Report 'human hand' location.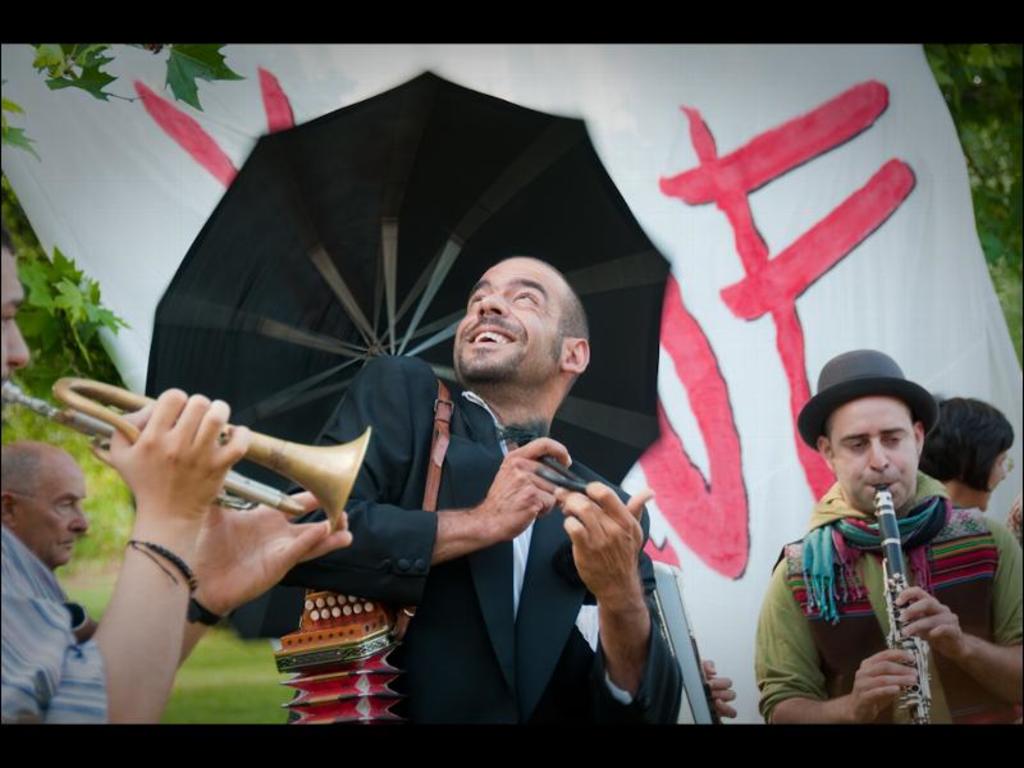
Report: pyautogui.locateOnScreen(893, 594, 986, 700).
